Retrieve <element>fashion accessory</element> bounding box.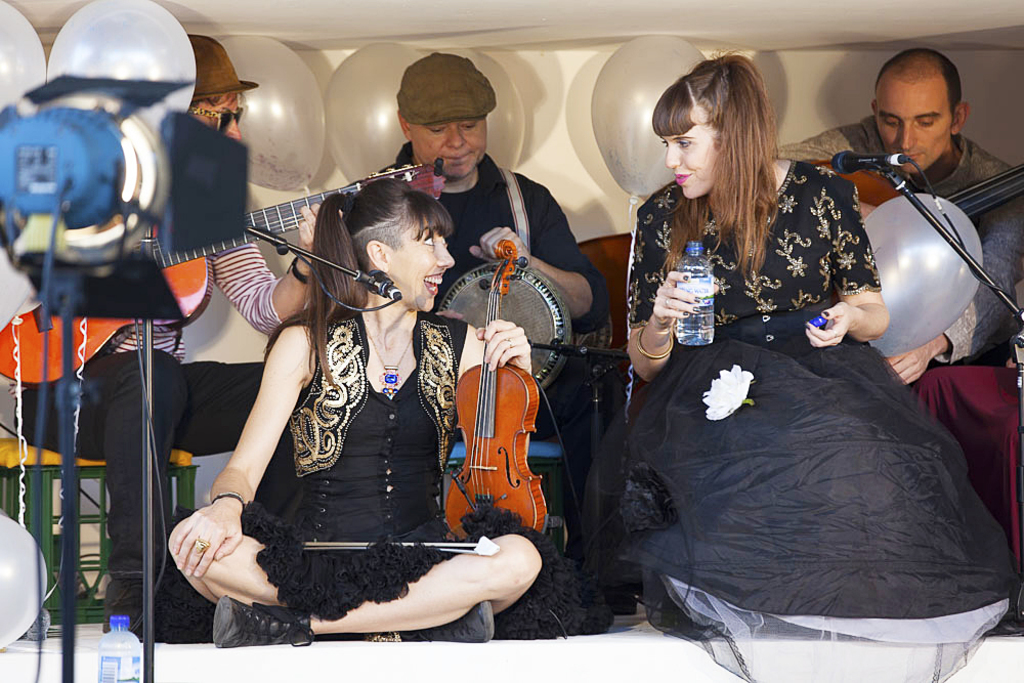
Bounding box: left=396, top=598, right=498, bottom=645.
